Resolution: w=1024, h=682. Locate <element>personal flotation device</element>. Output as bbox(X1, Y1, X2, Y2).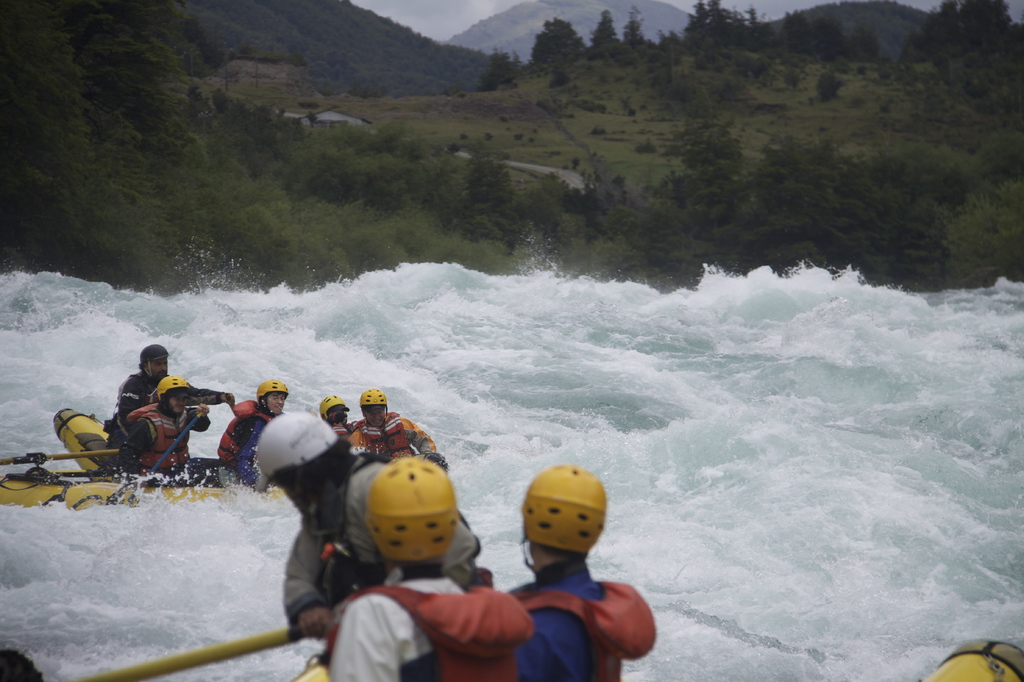
bbox(504, 565, 663, 681).
